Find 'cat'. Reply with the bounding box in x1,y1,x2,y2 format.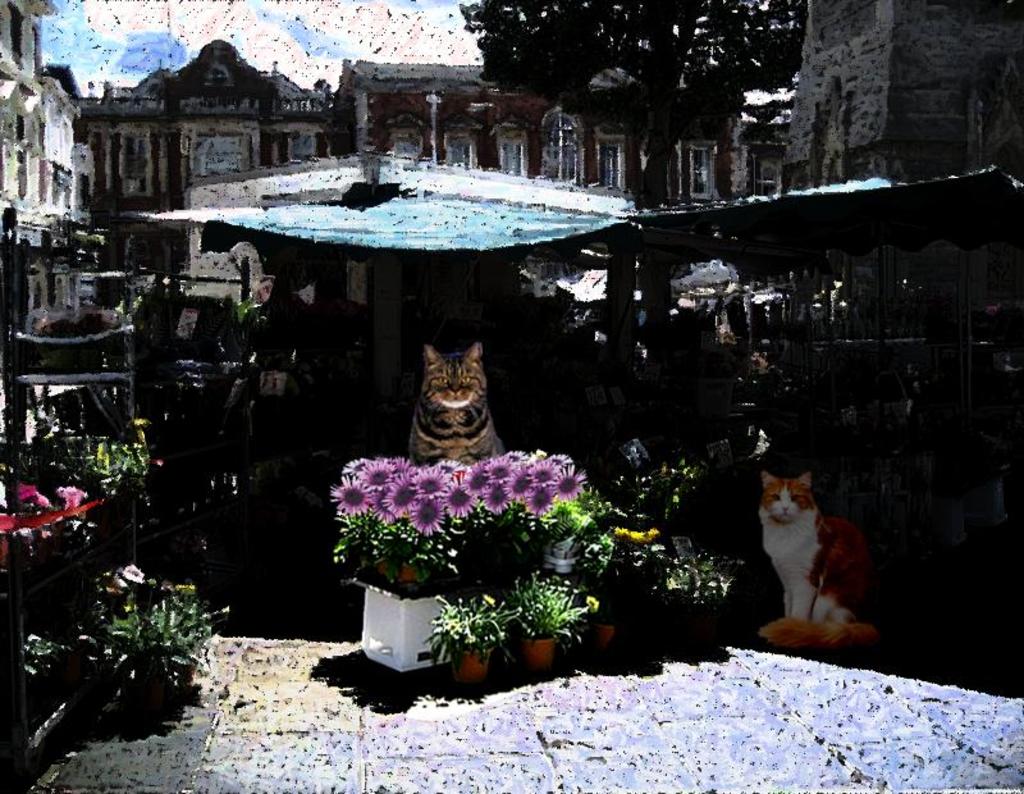
410,342,509,453.
